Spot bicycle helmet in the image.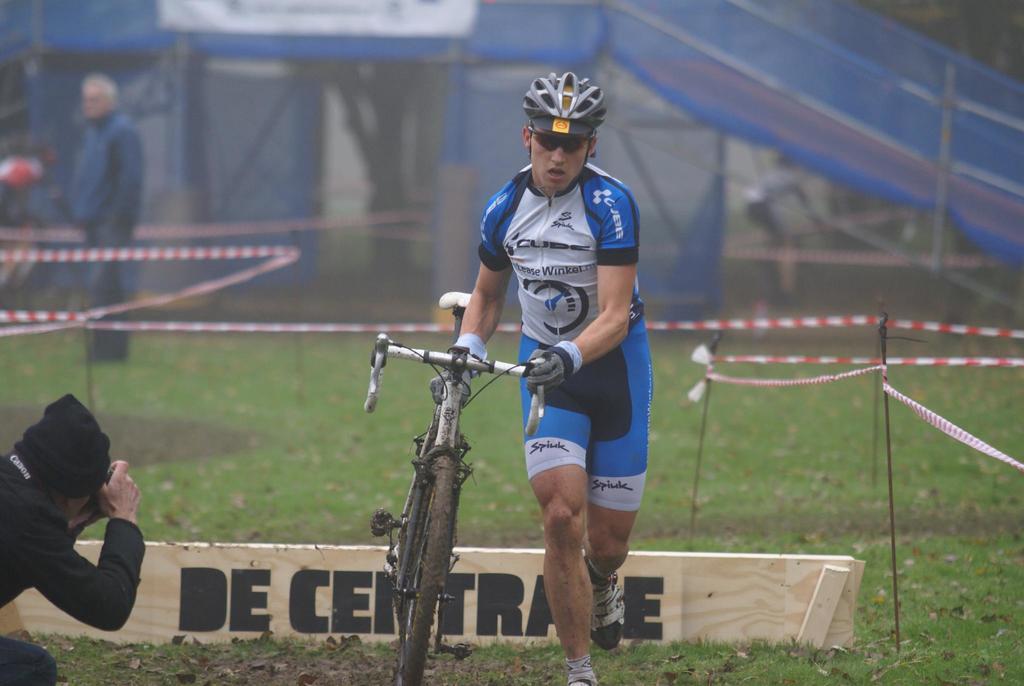
bicycle helmet found at region(529, 67, 604, 130).
